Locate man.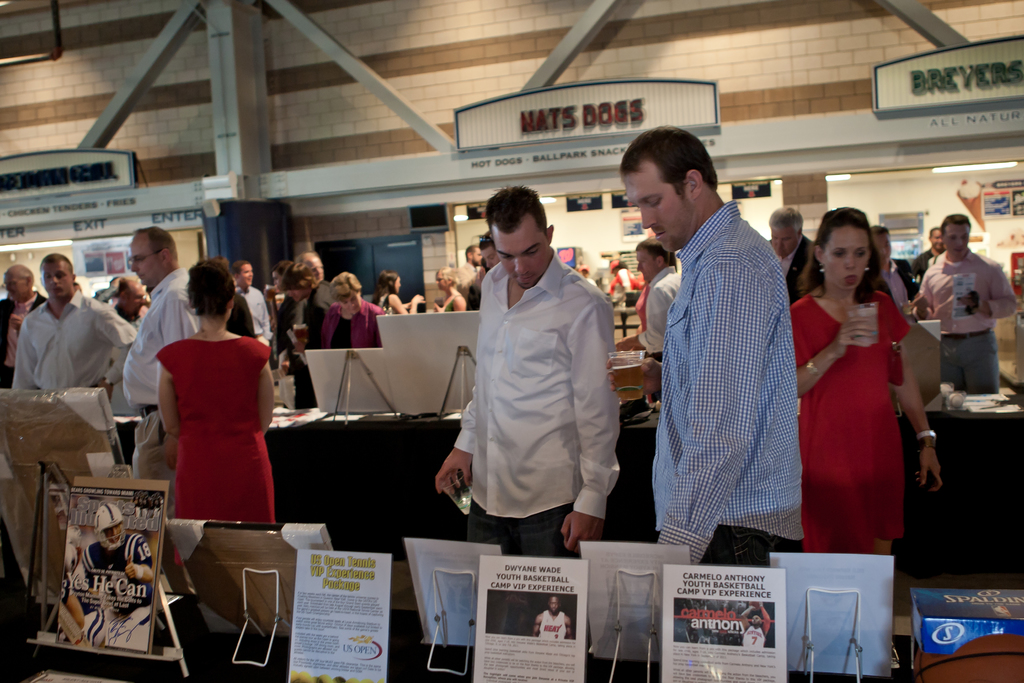
Bounding box: [x1=58, y1=501, x2=154, y2=651].
